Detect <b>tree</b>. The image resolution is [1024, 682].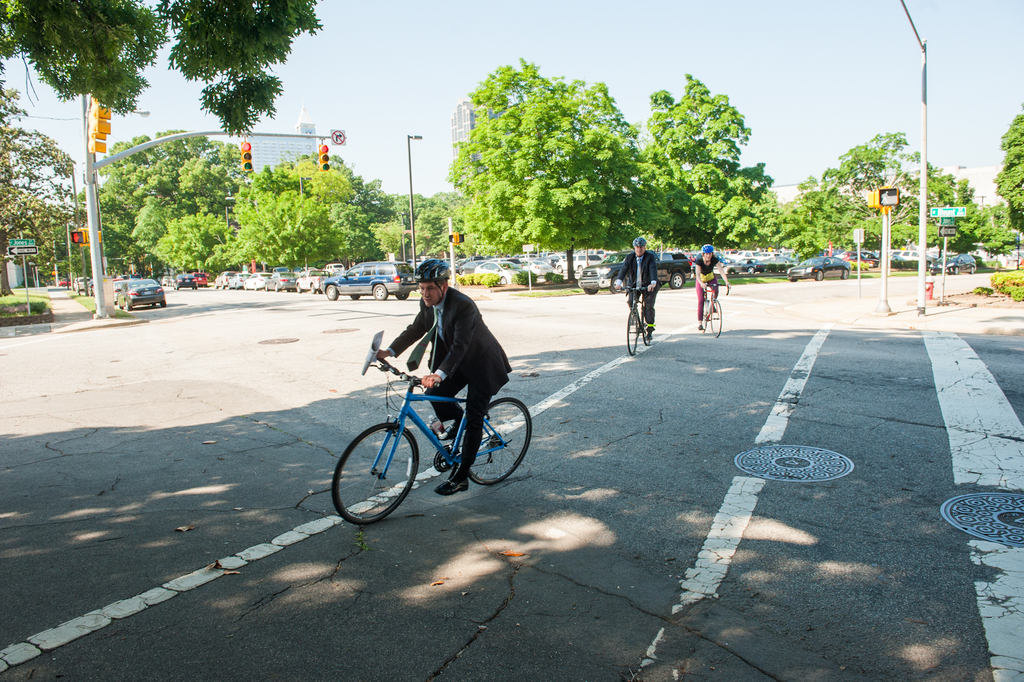
{"x1": 393, "y1": 62, "x2": 806, "y2": 258}.
